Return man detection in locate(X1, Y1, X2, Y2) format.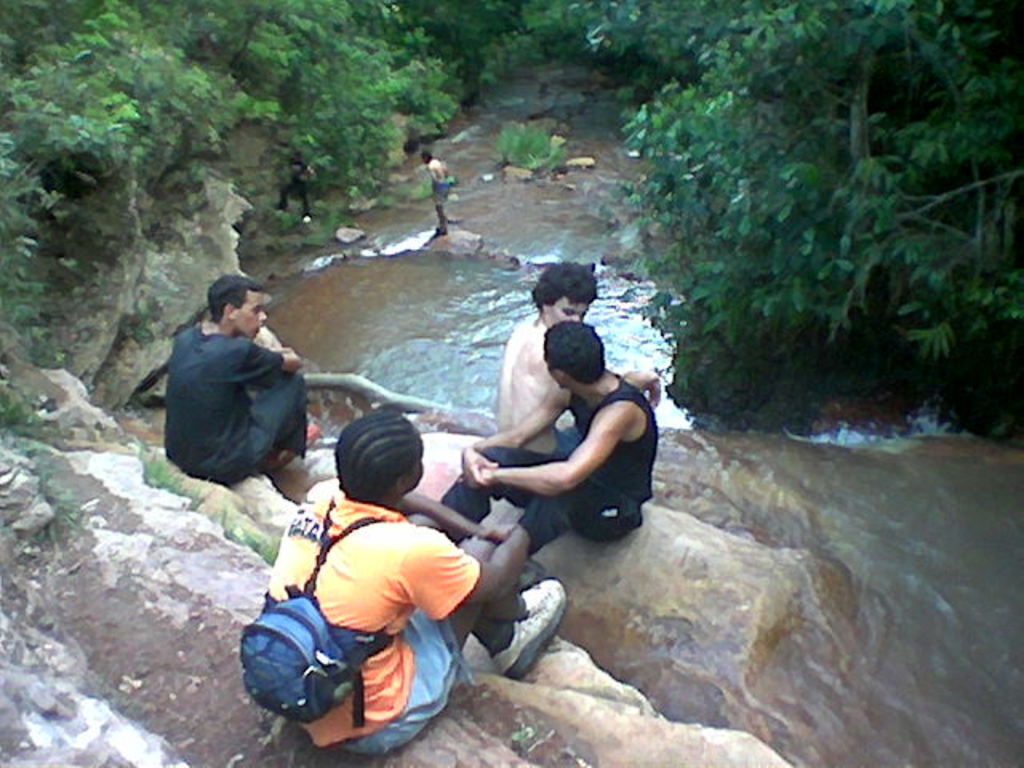
locate(483, 264, 659, 483).
